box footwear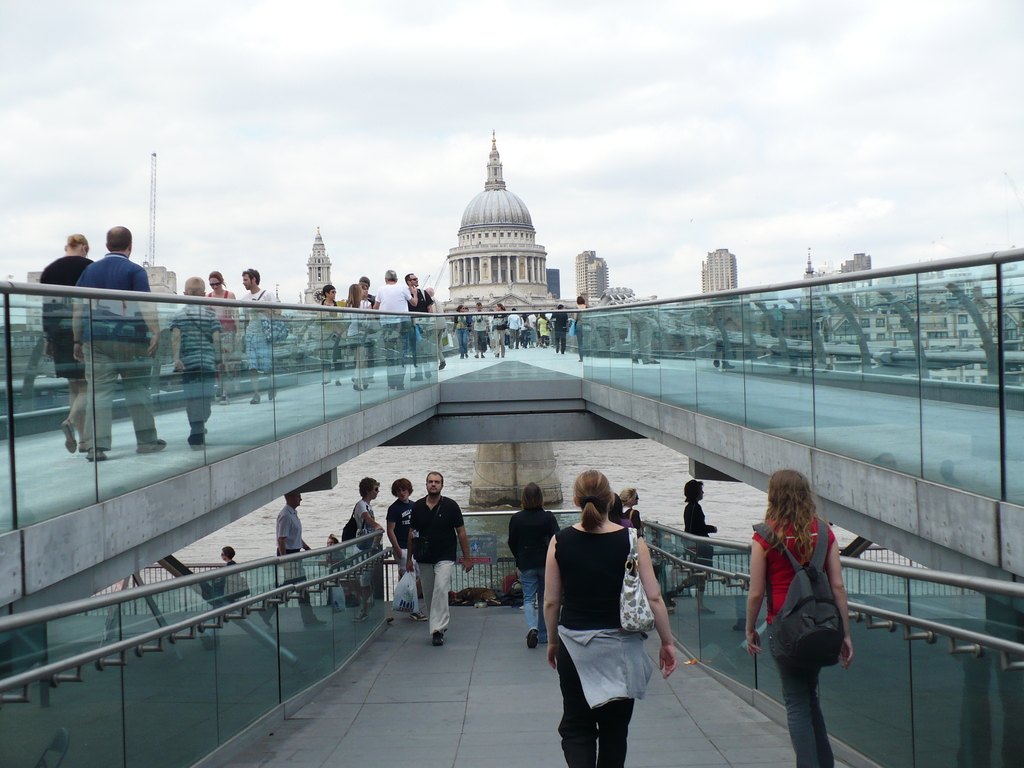
x1=696 y1=597 x2=712 y2=612
